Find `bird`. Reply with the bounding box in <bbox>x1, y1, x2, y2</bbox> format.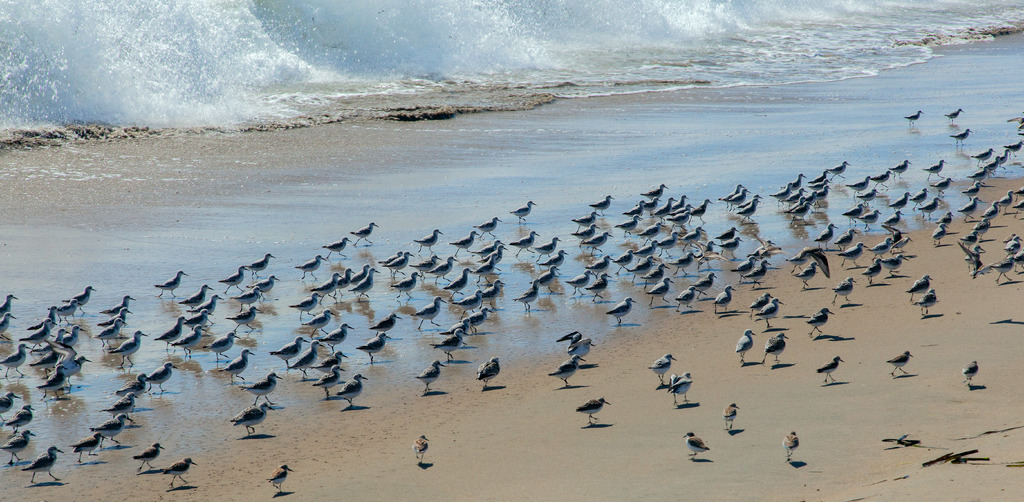
<bbox>590, 255, 614, 279</bbox>.
